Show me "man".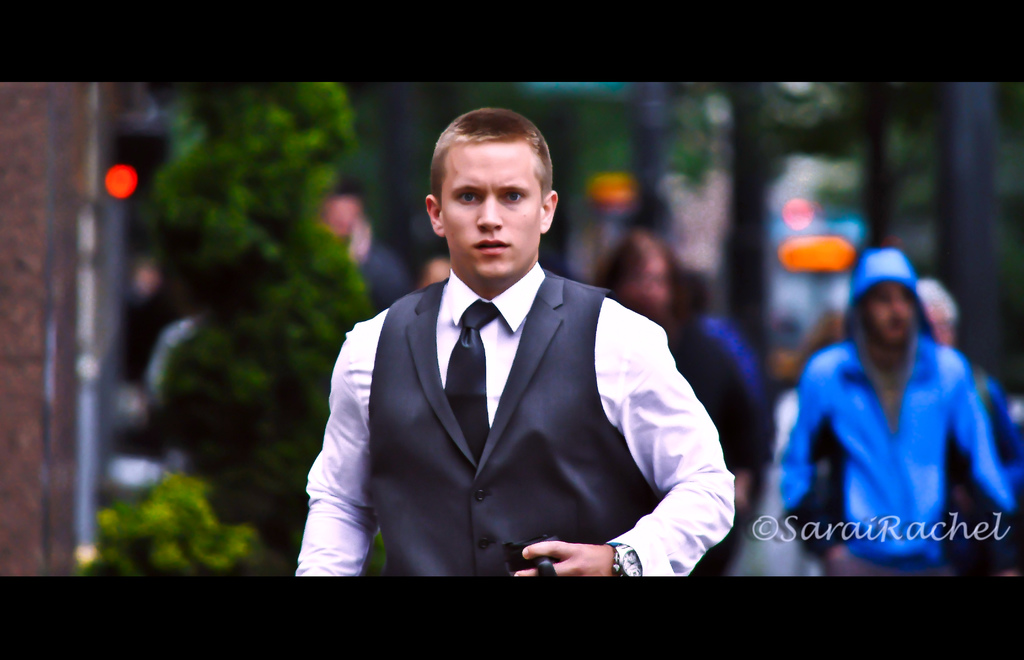
"man" is here: 779, 246, 1023, 575.
